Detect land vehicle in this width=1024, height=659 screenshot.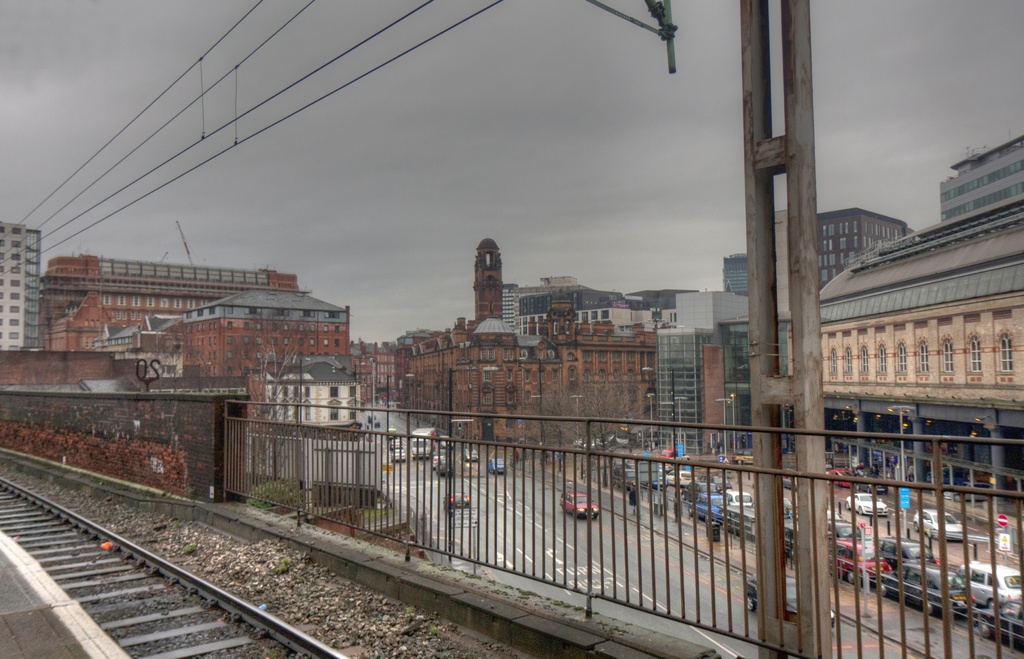
Detection: l=666, t=469, r=697, b=490.
